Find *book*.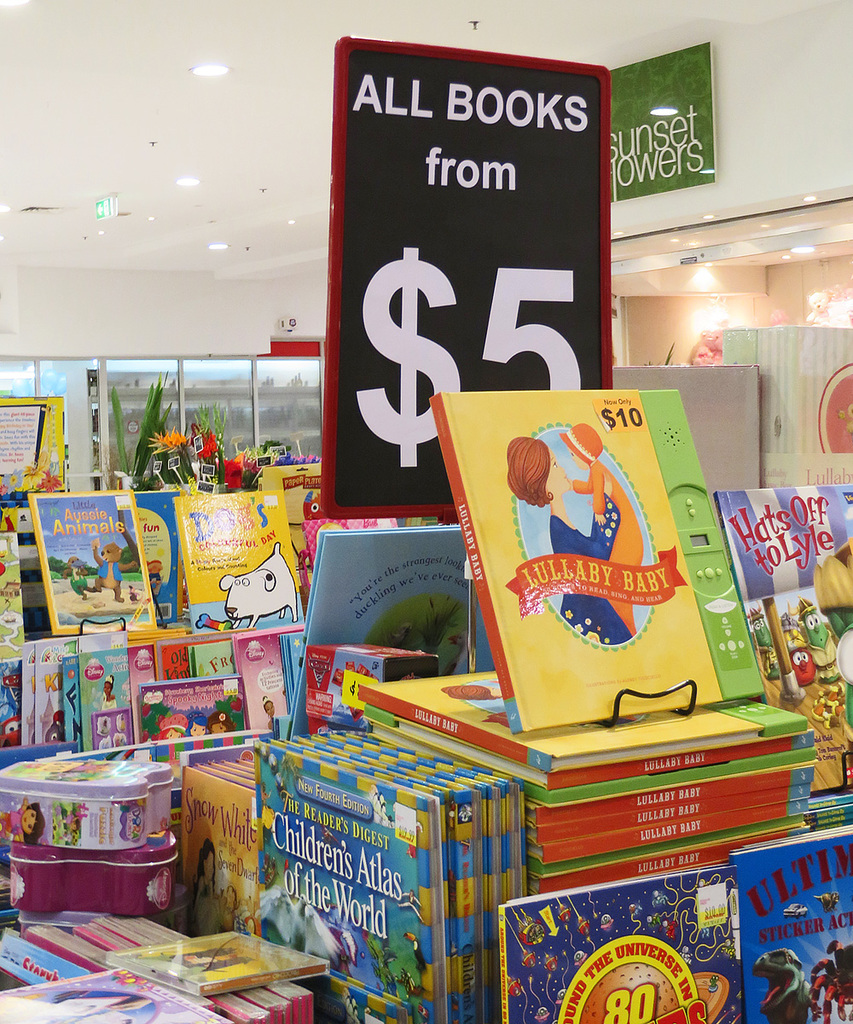
(718, 478, 852, 802).
